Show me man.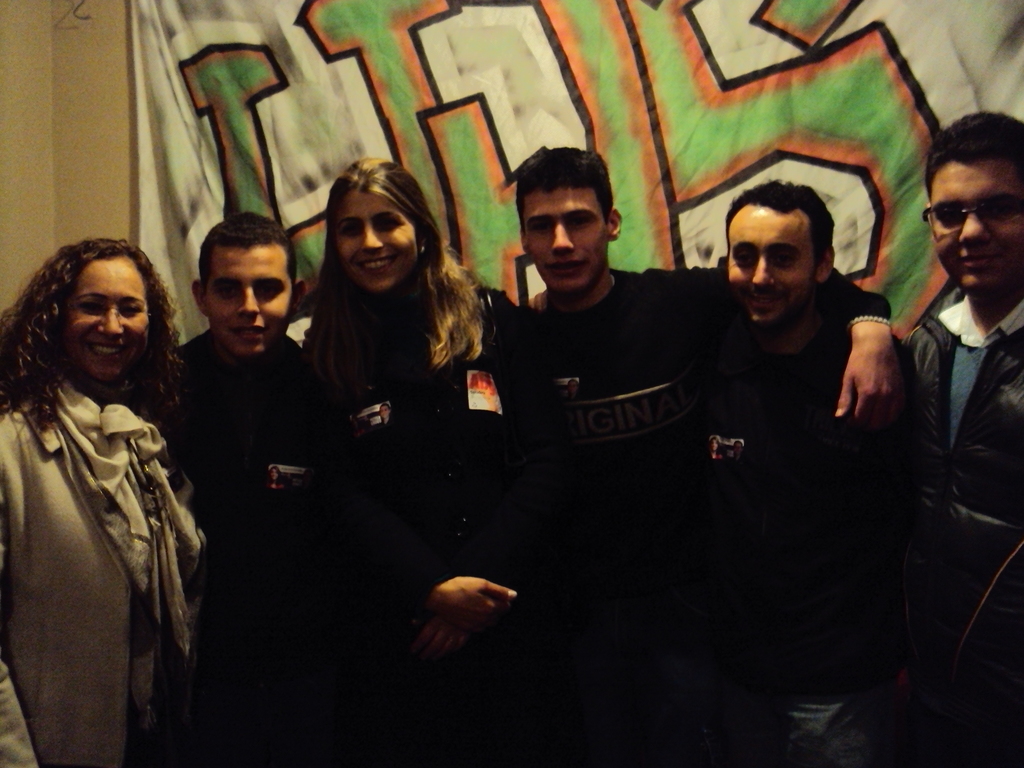
man is here: {"x1": 144, "y1": 209, "x2": 318, "y2": 767}.
